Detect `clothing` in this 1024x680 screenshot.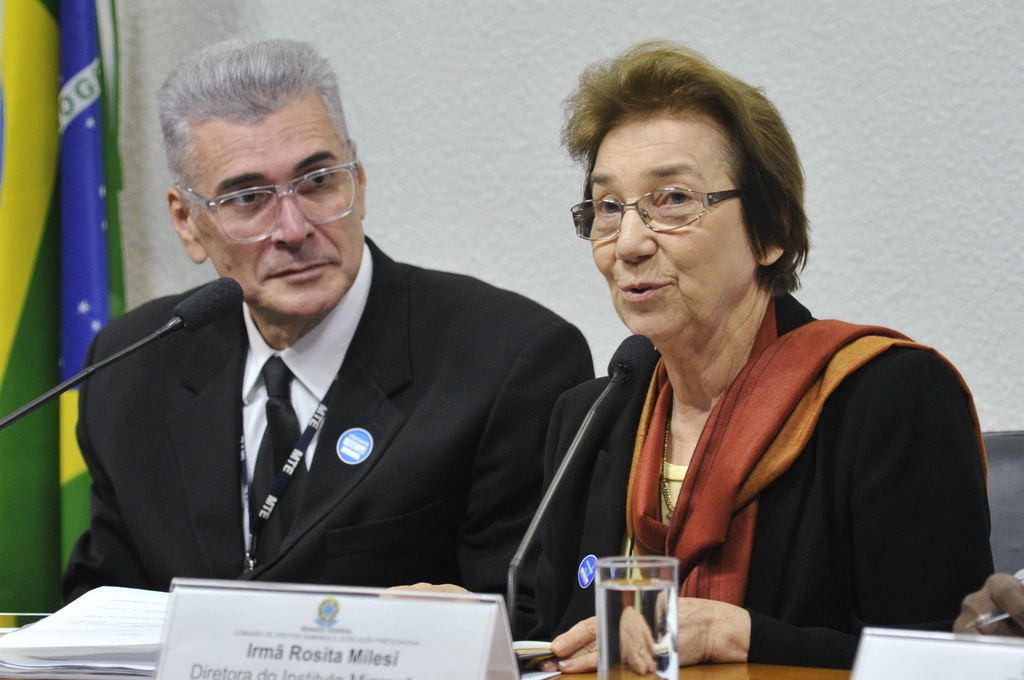
Detection: 545/280/996/679.
